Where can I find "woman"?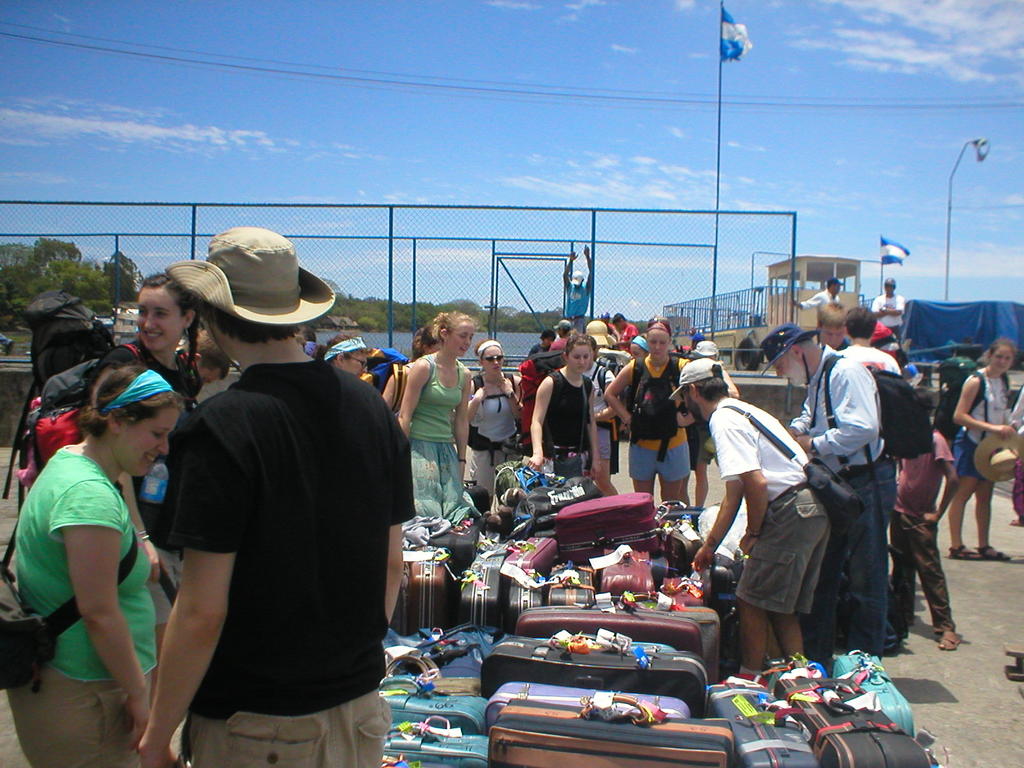
You can find it at {"x1": 461, "y1": 340, "x2": 531, "y2": 503}.
